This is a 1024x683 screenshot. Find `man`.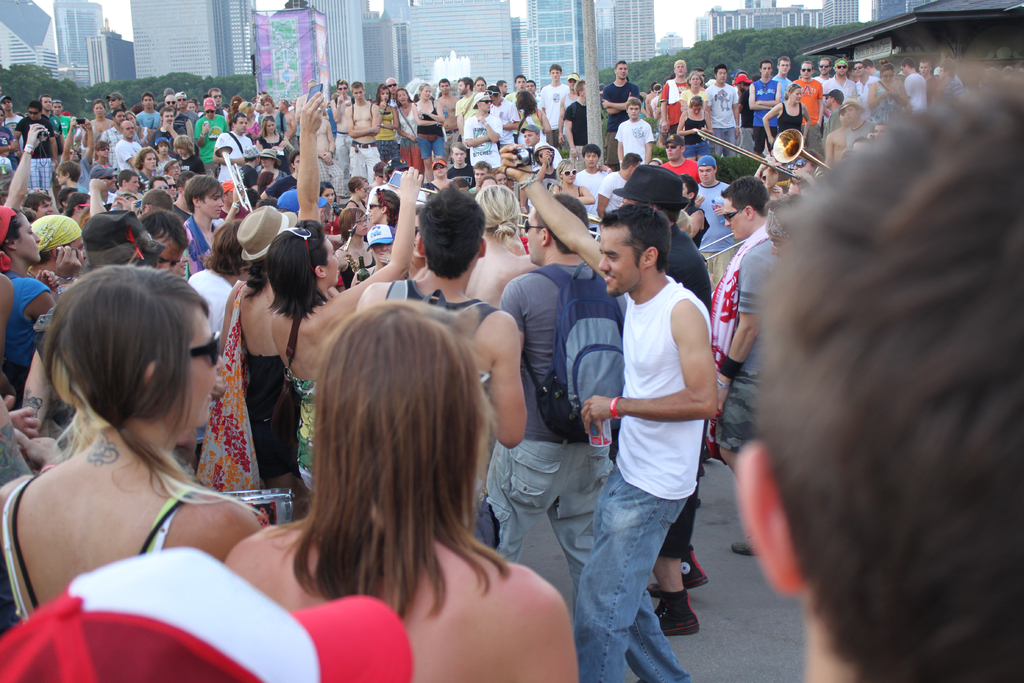
Bounding box: box=[58, 113, 97, 183].
